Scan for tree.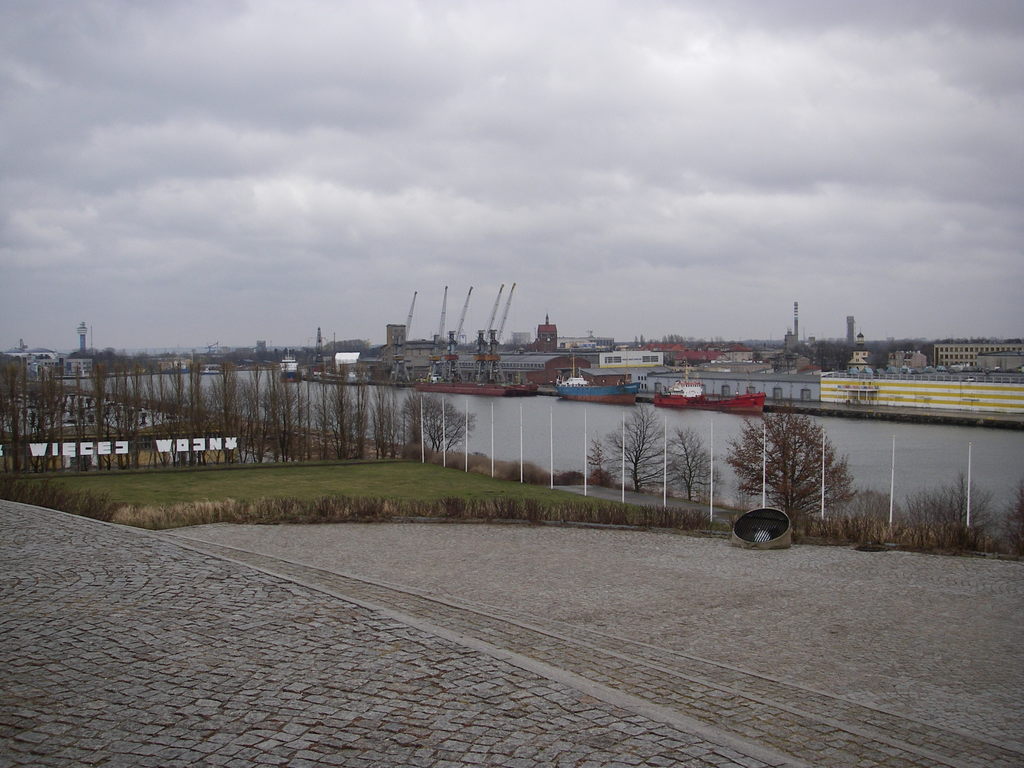
Scan result: Rect(609, 401, 682, 497).
